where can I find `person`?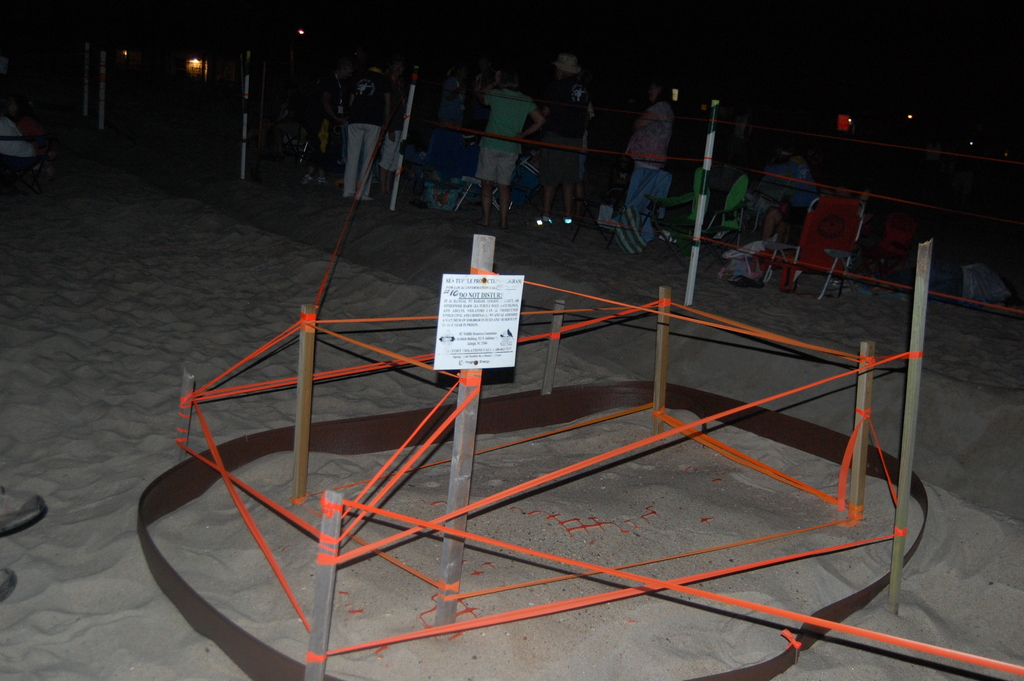
You can find it at box(342, 53, 392, 201).
